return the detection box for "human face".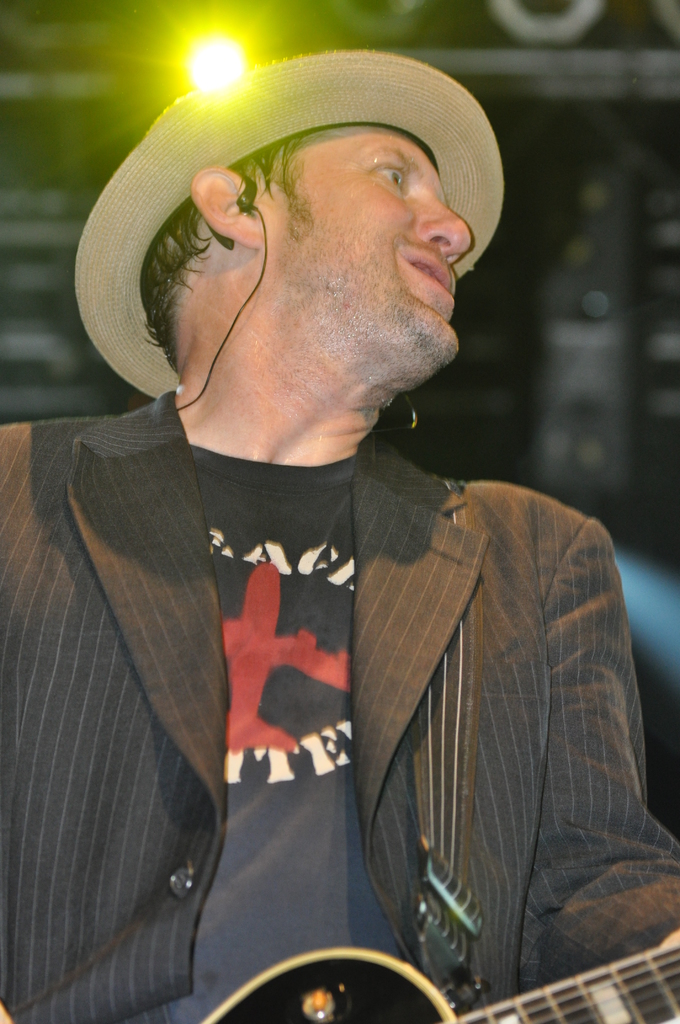
bbox=(262, 124, 480, 406).
